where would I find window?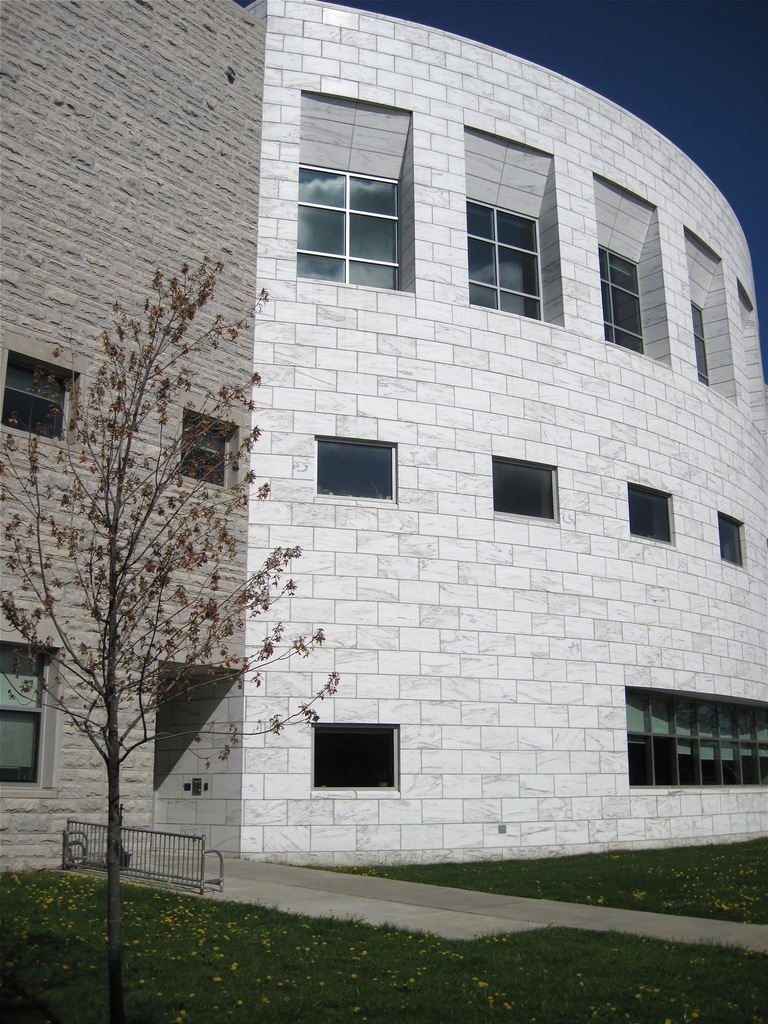
At [left=619, top=474, right=682, bottom=545].
